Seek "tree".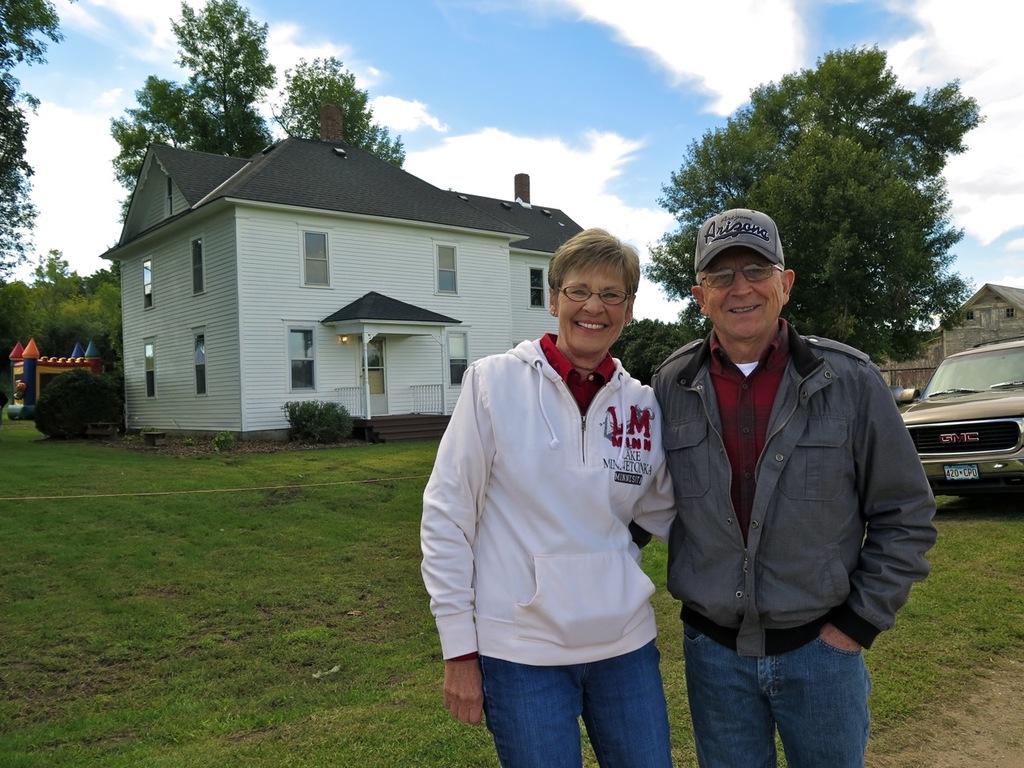
locate(110, 0, 284, 230).
